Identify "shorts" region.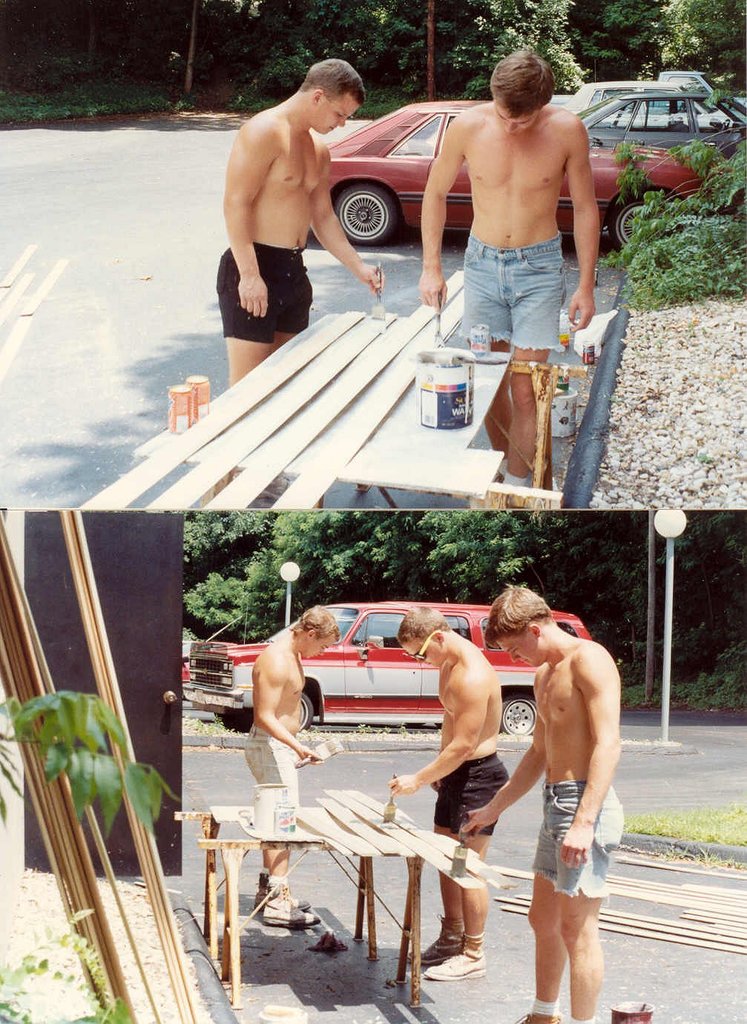
Region: detection(434, 750, 510, 833).
